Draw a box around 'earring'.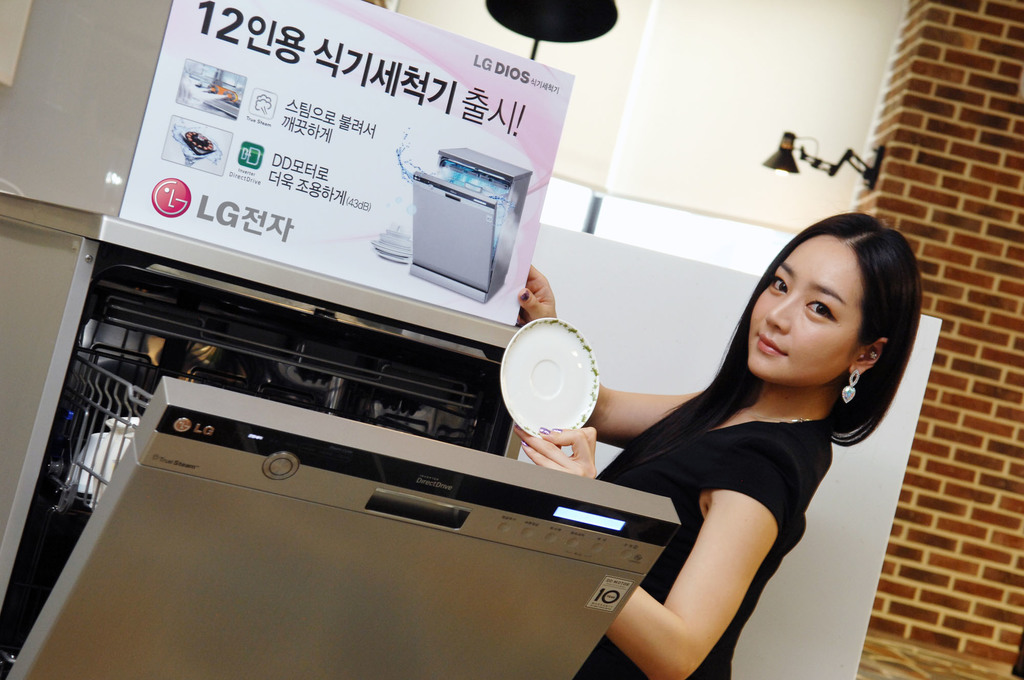
[left=871, top=350, right=879, bottom=357].
